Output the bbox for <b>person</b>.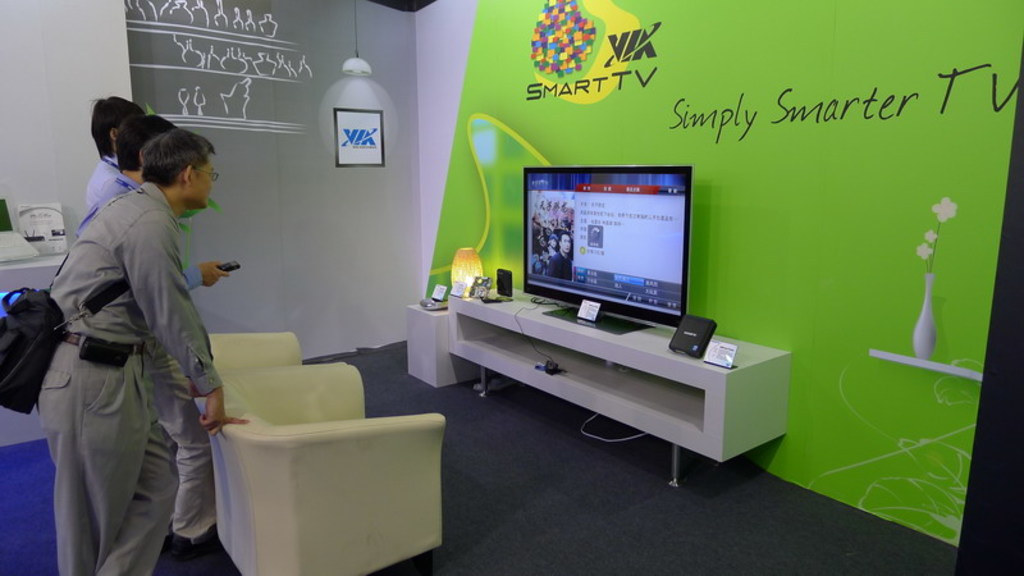
<region>72, 111, 233, 554</region>.
